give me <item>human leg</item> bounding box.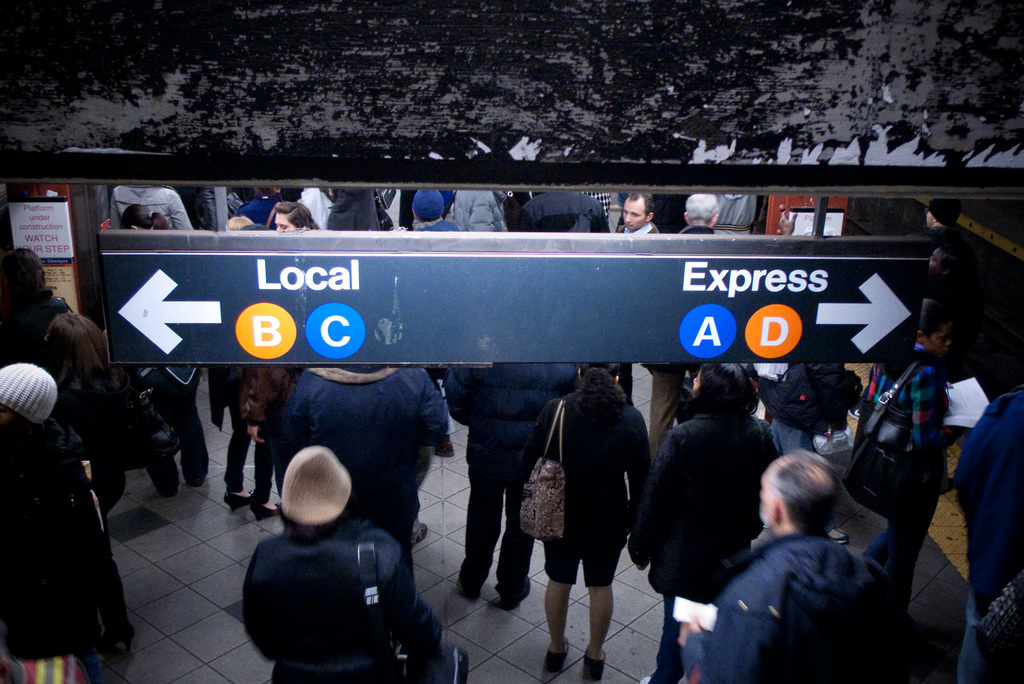
region(253, 428, 273, 514).
